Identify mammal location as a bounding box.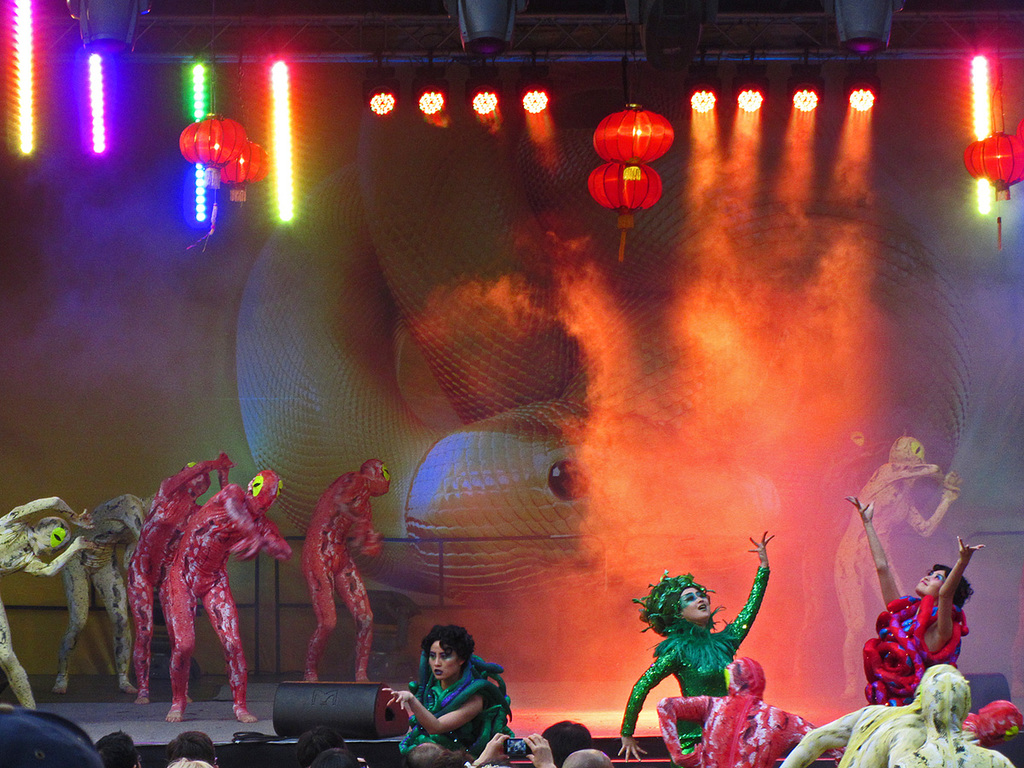
830 434 961 698.
